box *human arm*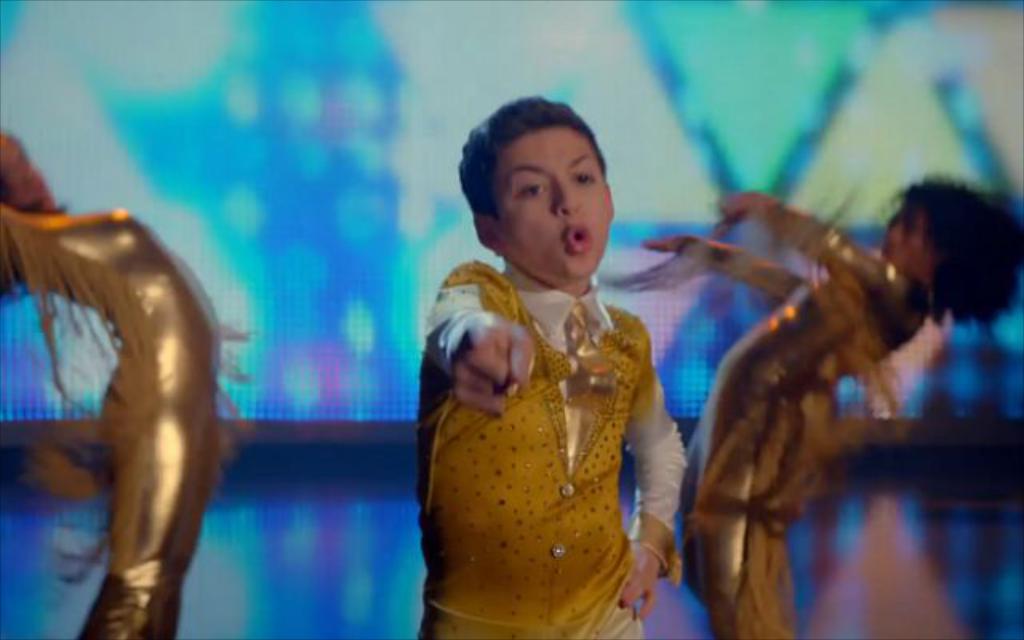
rect(624, 331, 688, 606)
